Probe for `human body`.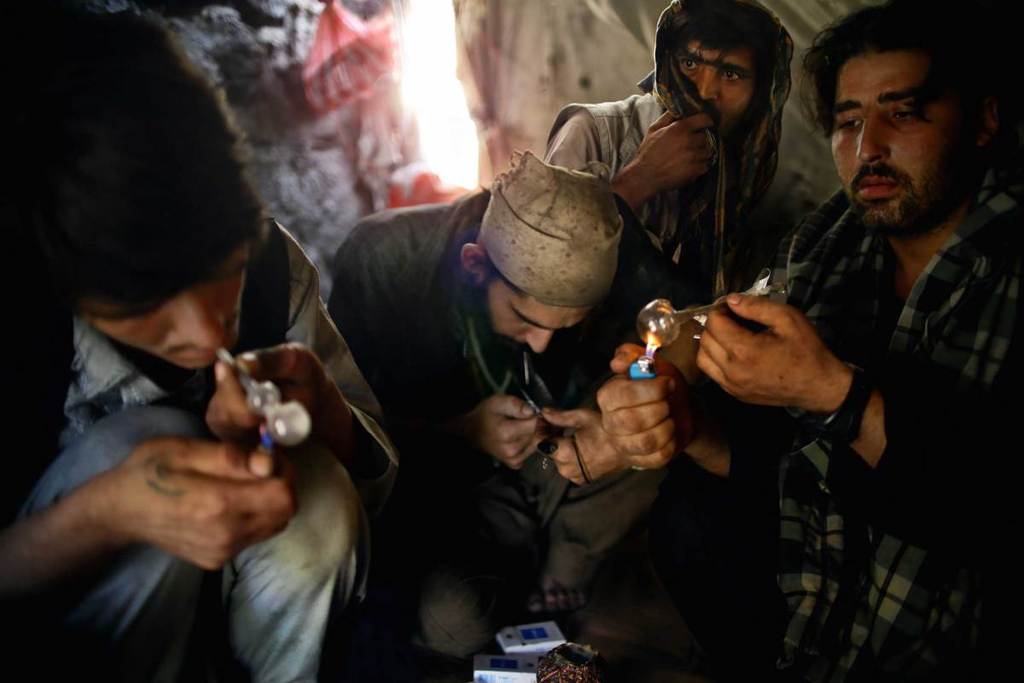
Probe result: bbox=[3, 6, 409, 682].
